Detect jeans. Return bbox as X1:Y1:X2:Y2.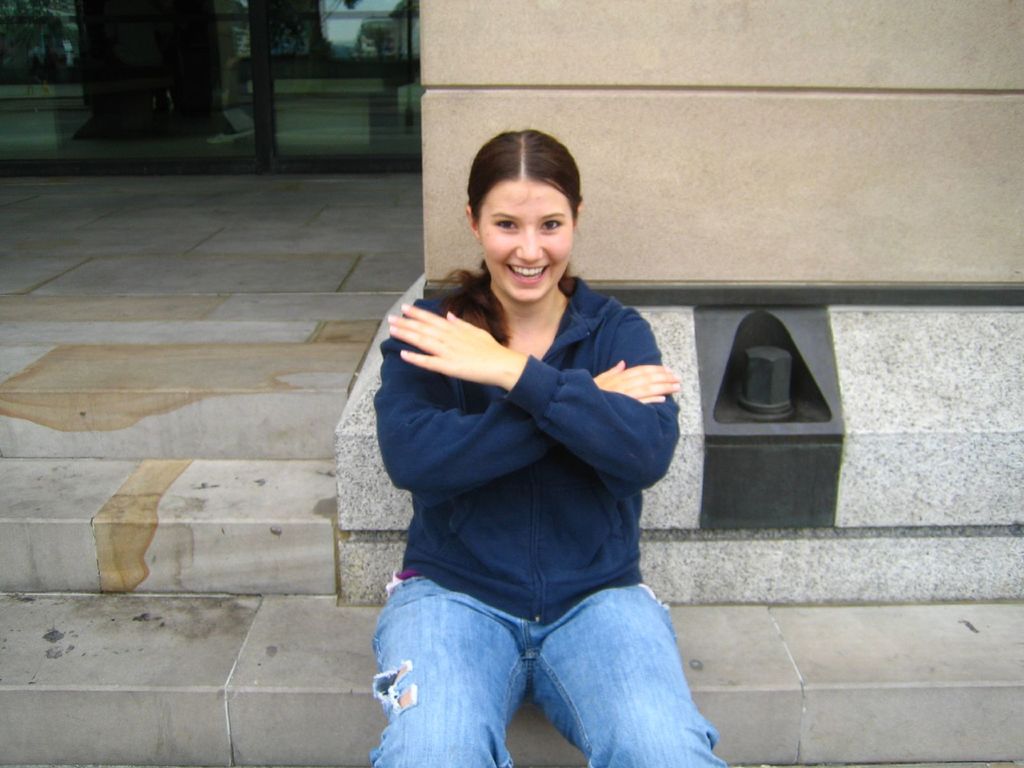
367:580:718:761.
